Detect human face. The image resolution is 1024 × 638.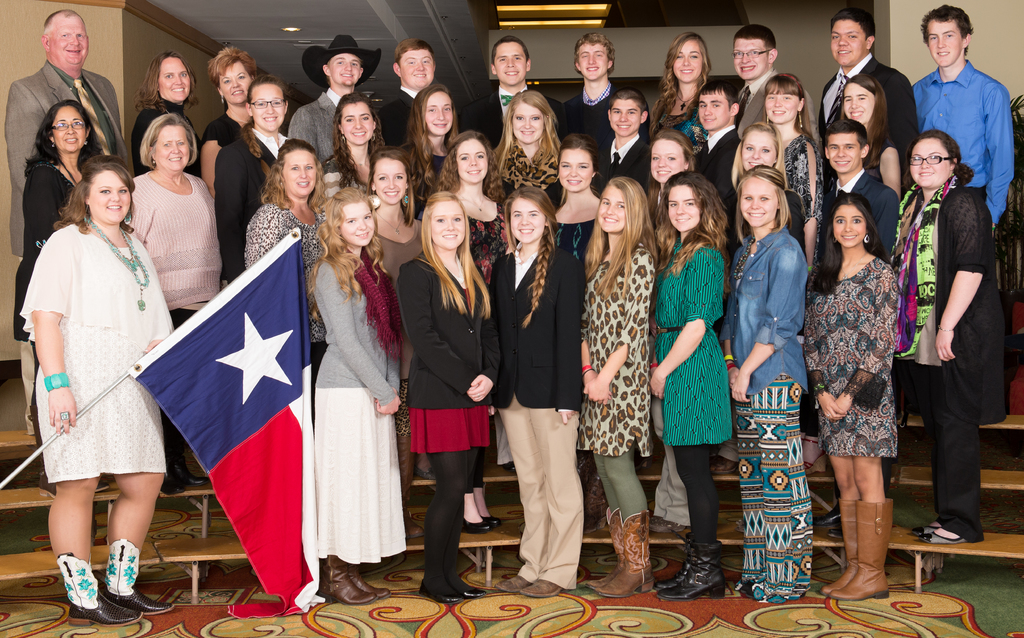
<bbox>651, 140, 683, 181</bbox>.
